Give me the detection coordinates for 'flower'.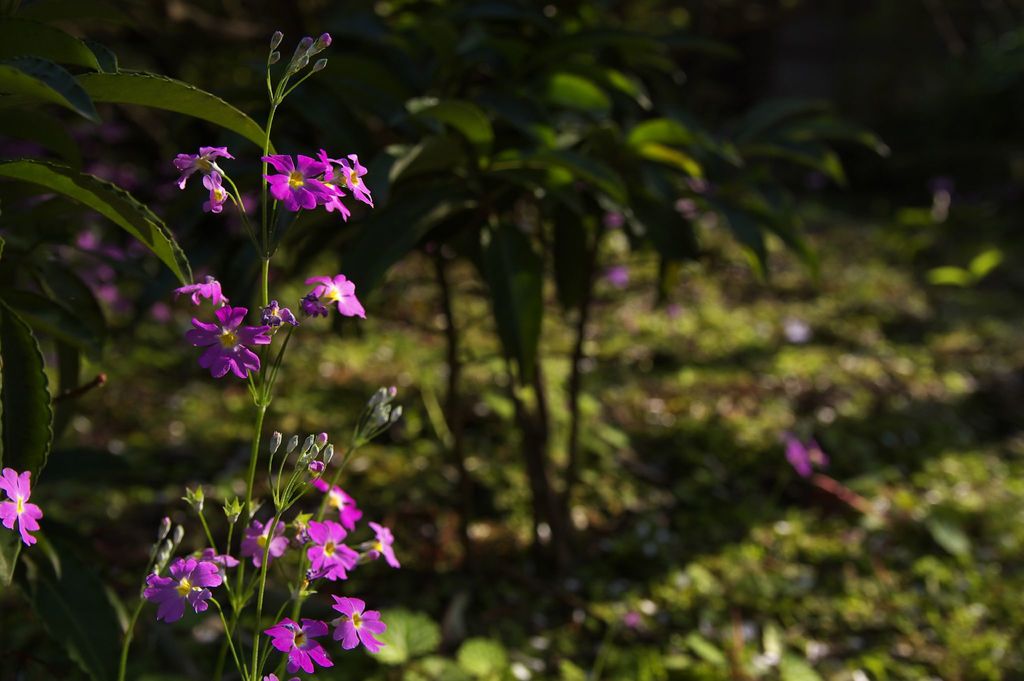
left=334, top=150, right=375, bottom=202.
